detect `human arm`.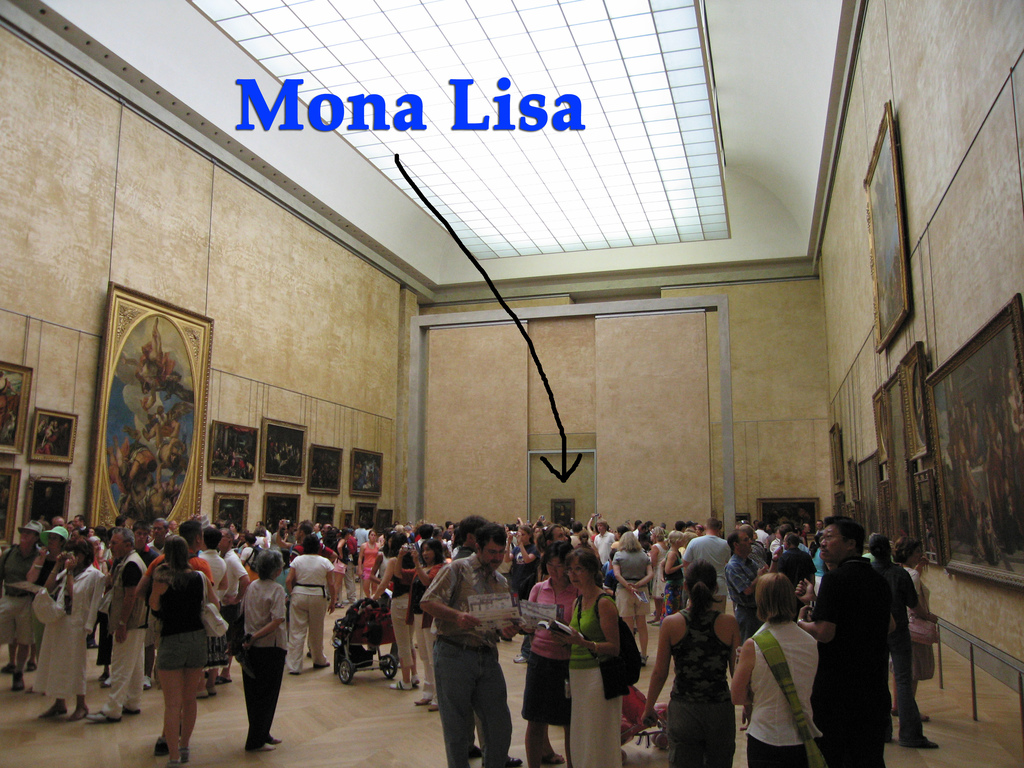
Detected at <bbox>356, 535, 364, 579</bbox>.
